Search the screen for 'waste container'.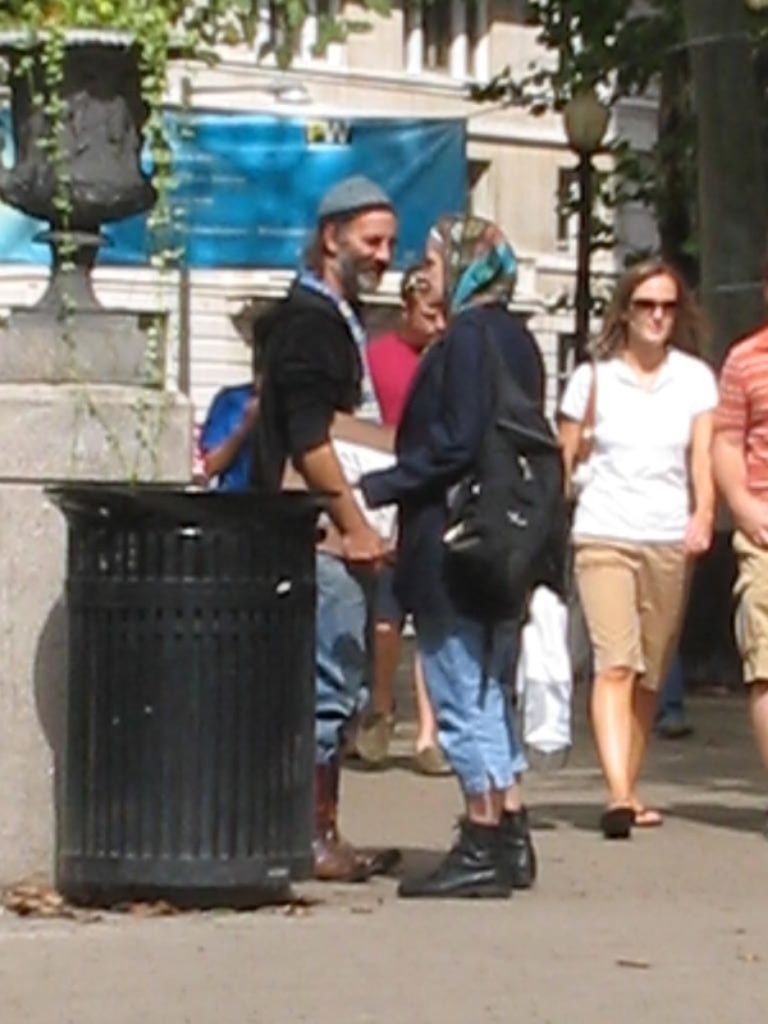
Found at <bbox>18, 465, 340, 909</bbox>.
